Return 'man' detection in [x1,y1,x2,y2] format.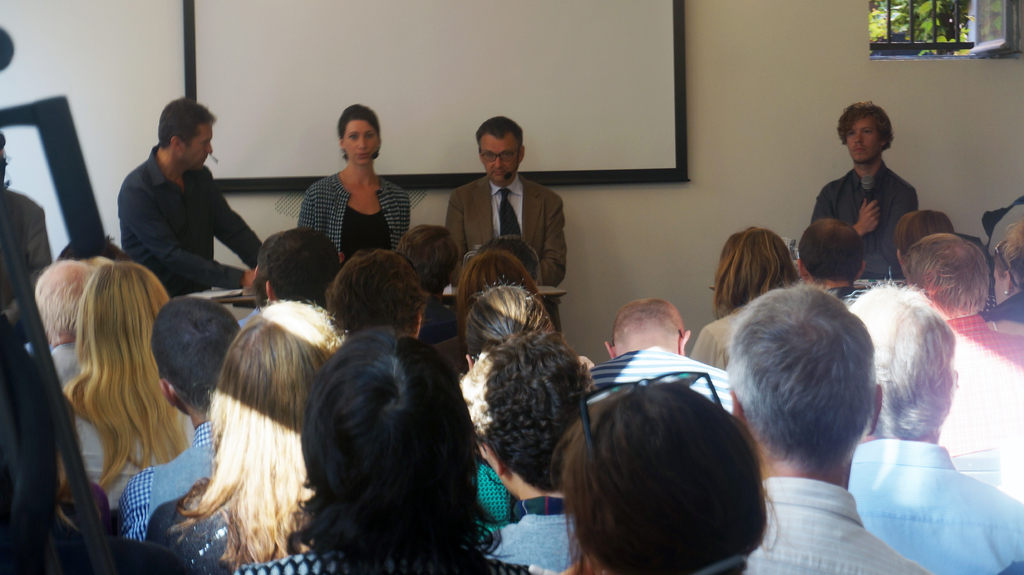
[855,280,1023,574].
